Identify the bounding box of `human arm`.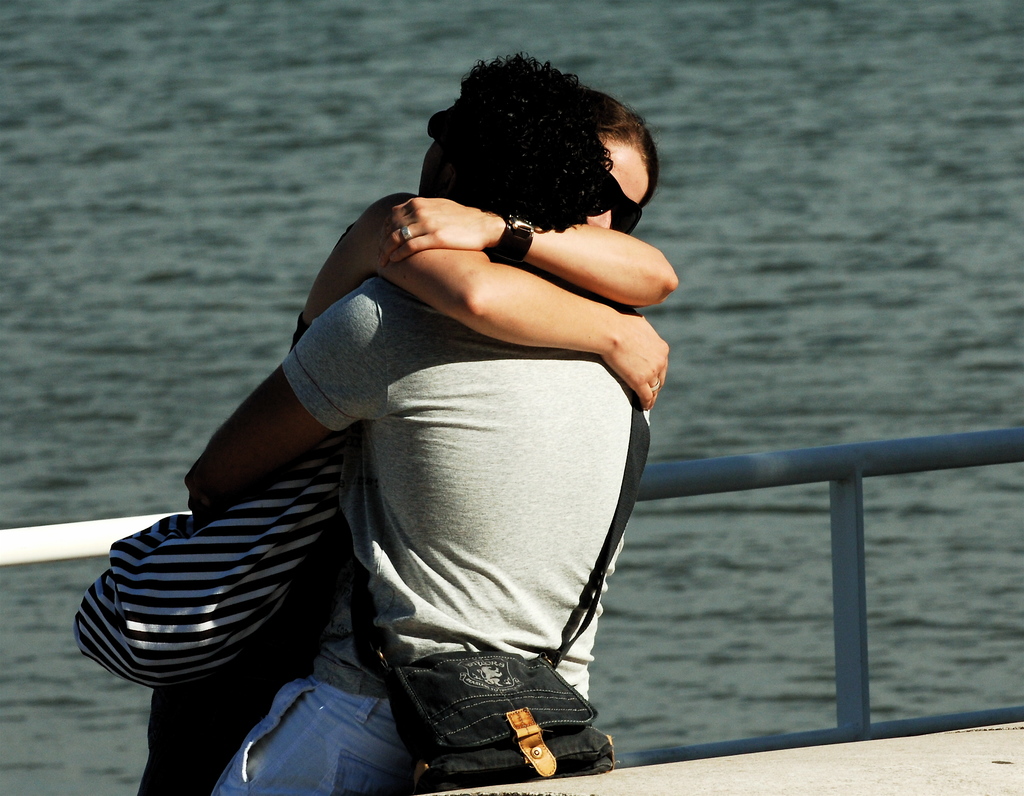
(left=415, top=219, right=661, bottom=394).
